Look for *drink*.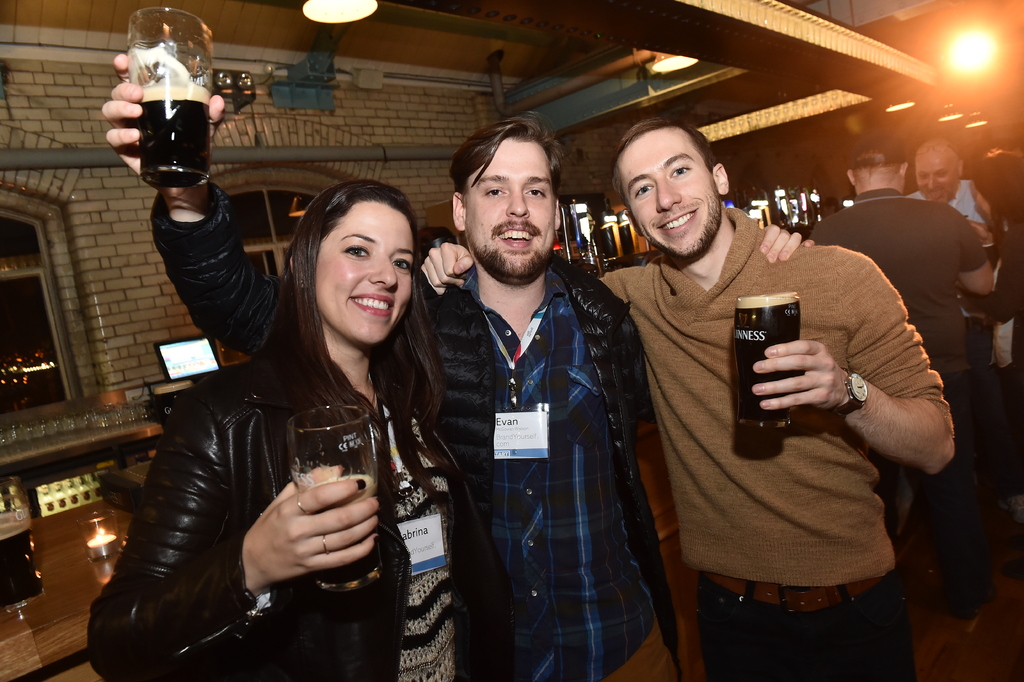
Found: <box>120,23,219,206</box>.
